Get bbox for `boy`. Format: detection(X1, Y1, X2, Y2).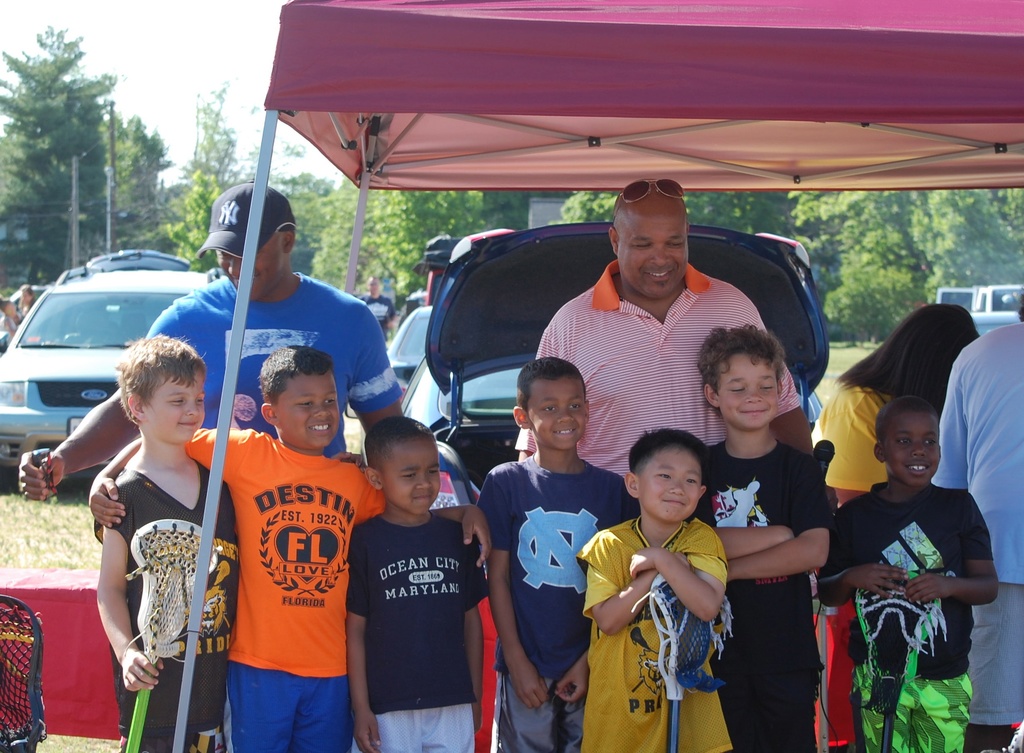
detection(83, 332, 240, 752).
